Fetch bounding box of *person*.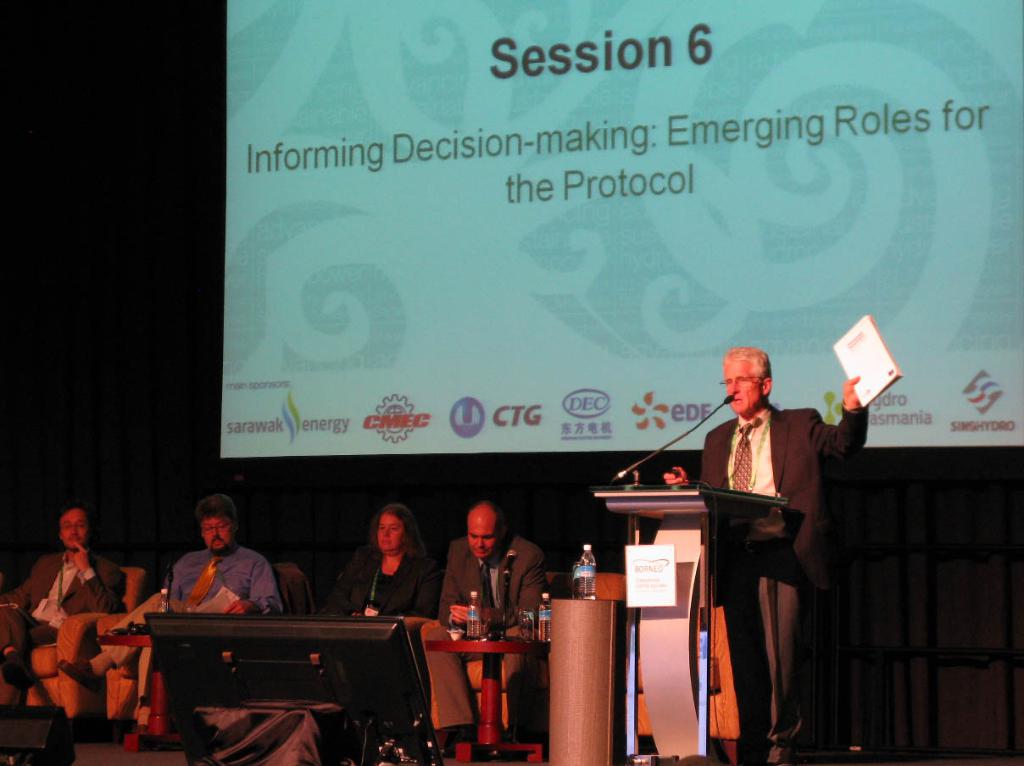
Bbox: region(317, 502, 437, 765).
